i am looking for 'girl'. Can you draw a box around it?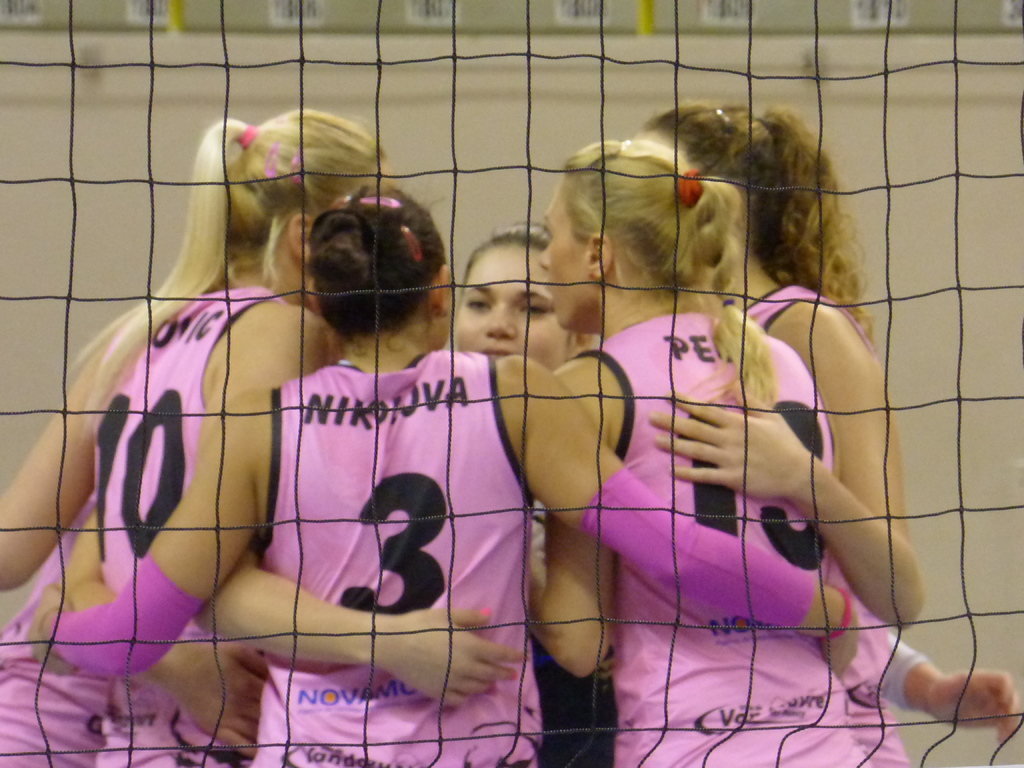
Sure, the bounding box is rect(524, 138, 869, 767).
